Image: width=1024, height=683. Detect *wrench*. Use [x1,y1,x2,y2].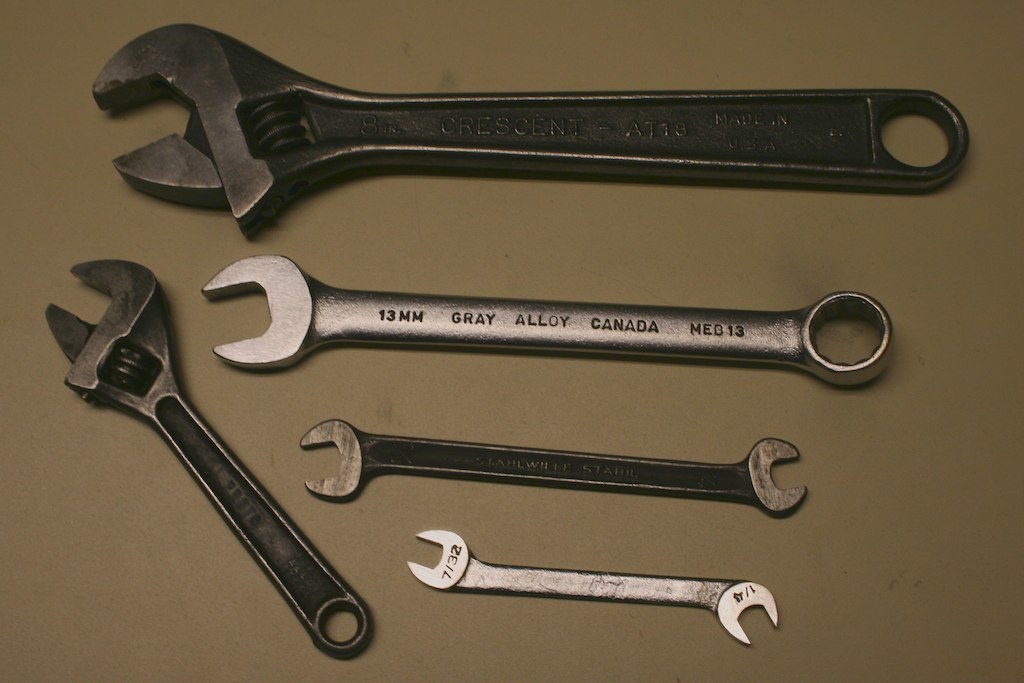
[200,256,898,388].
